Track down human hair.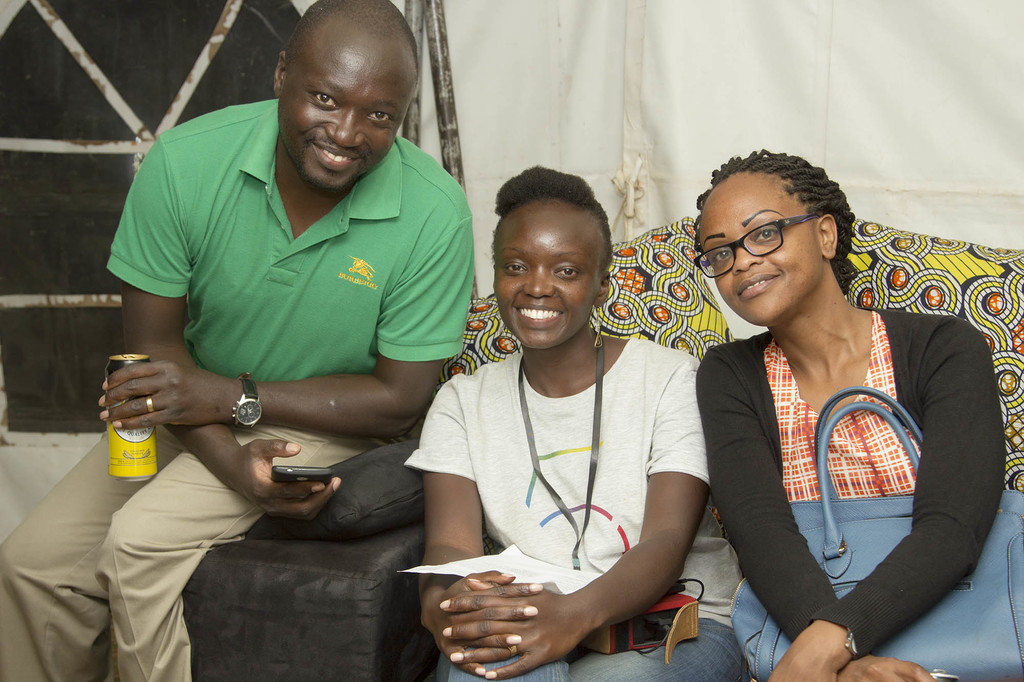
Tracked to [left=708, top=145, right=863, bottom=292].
